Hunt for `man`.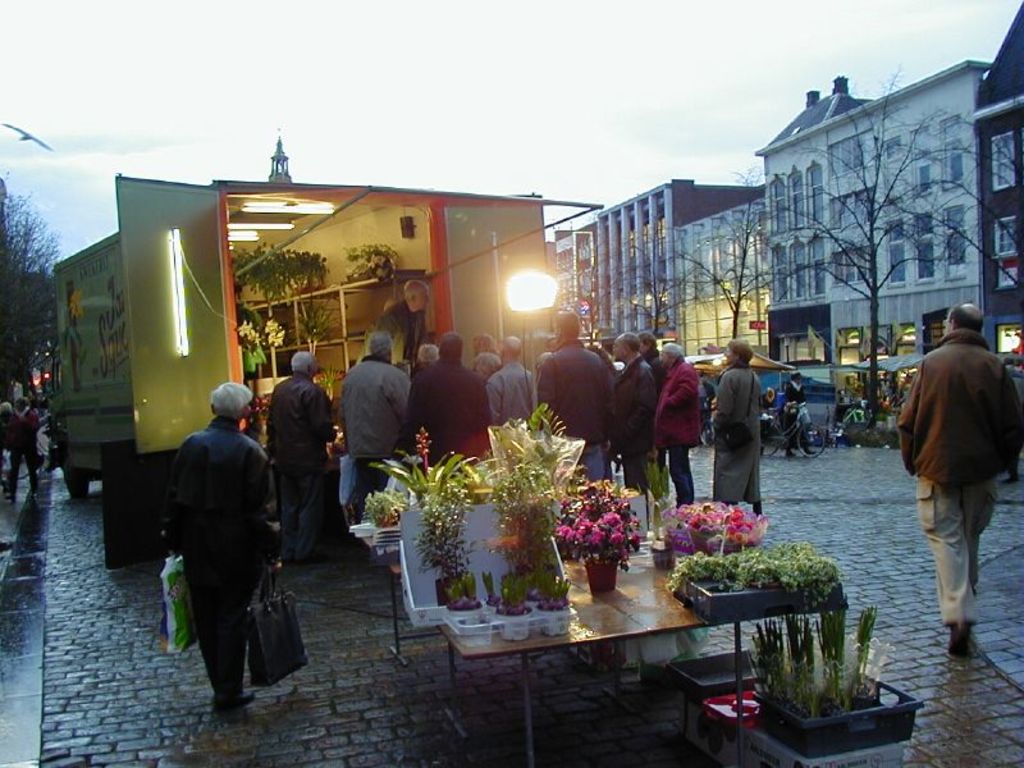
Hunted down at {"left": 489, "top": 333, "right": 531, "bottom": 425}.
